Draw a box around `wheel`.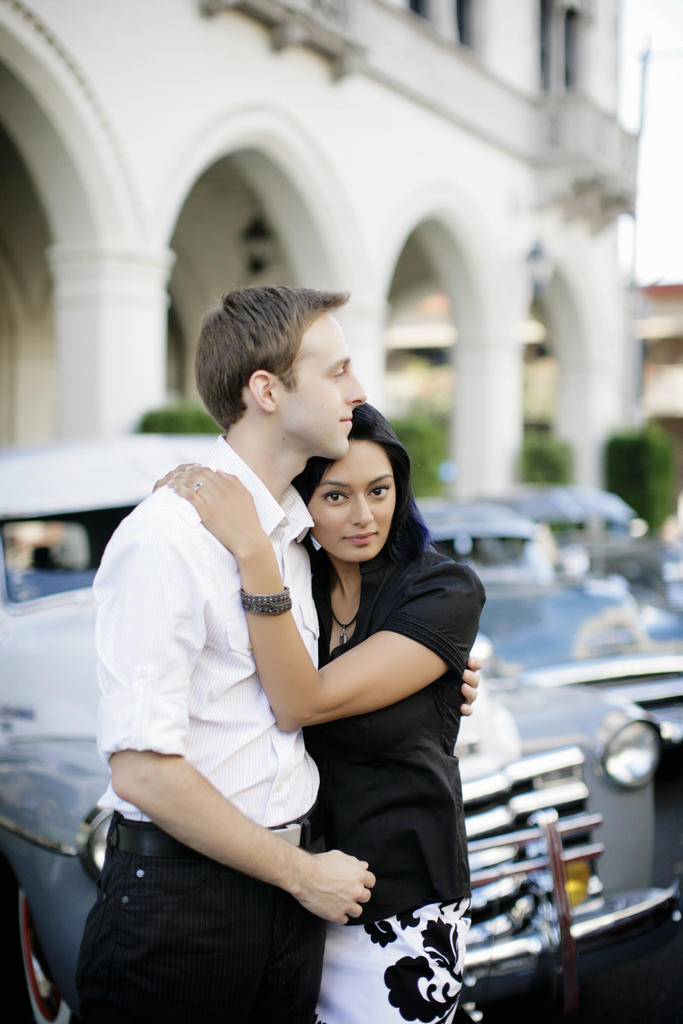
x1=0 y1=893 x2=86 y2=1023.
